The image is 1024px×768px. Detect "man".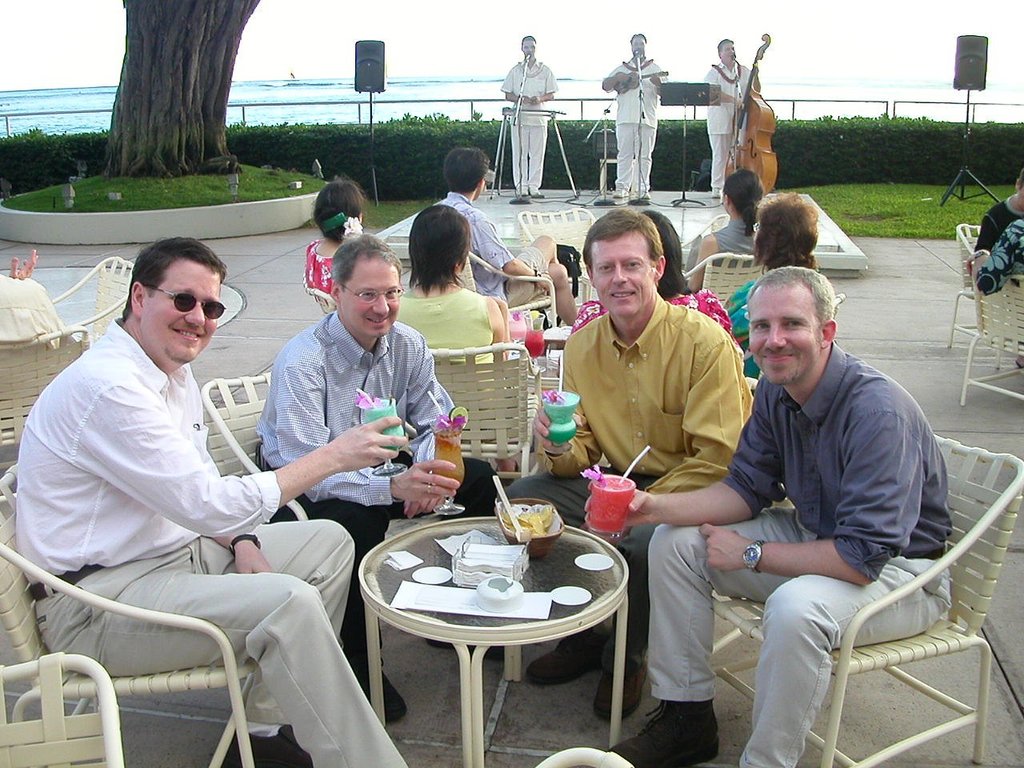
Detection: left=696, top=33, right=763, bottom=203.
